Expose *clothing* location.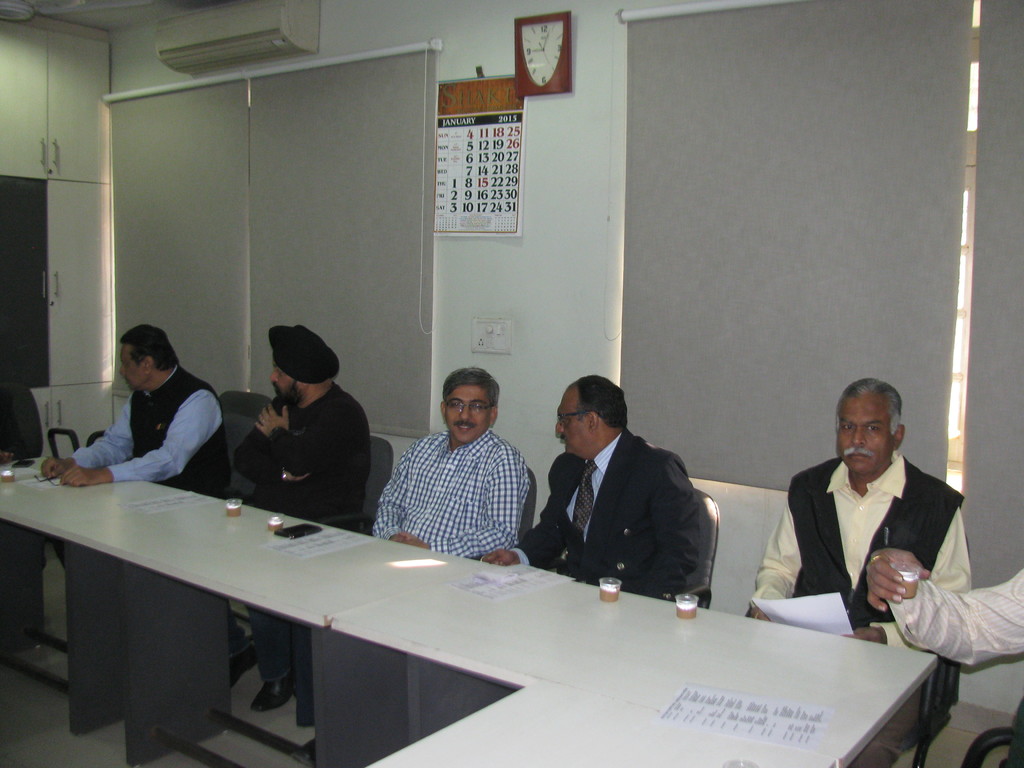
Exposed at 228 383 372 700.
